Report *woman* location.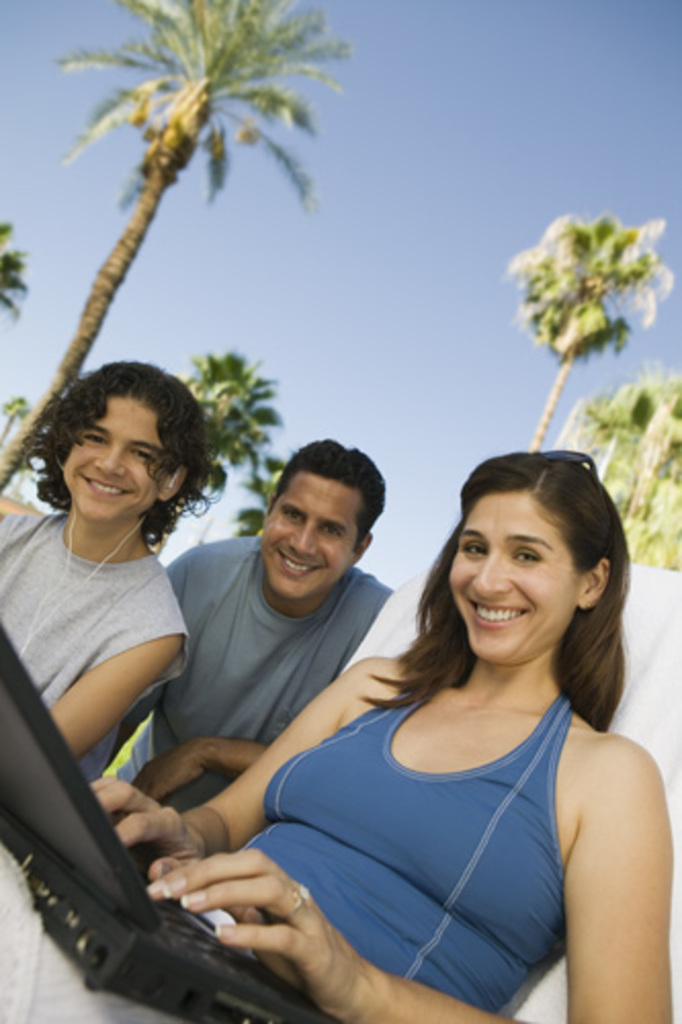
Report: bbox=(92, 444, 676, 1022).
